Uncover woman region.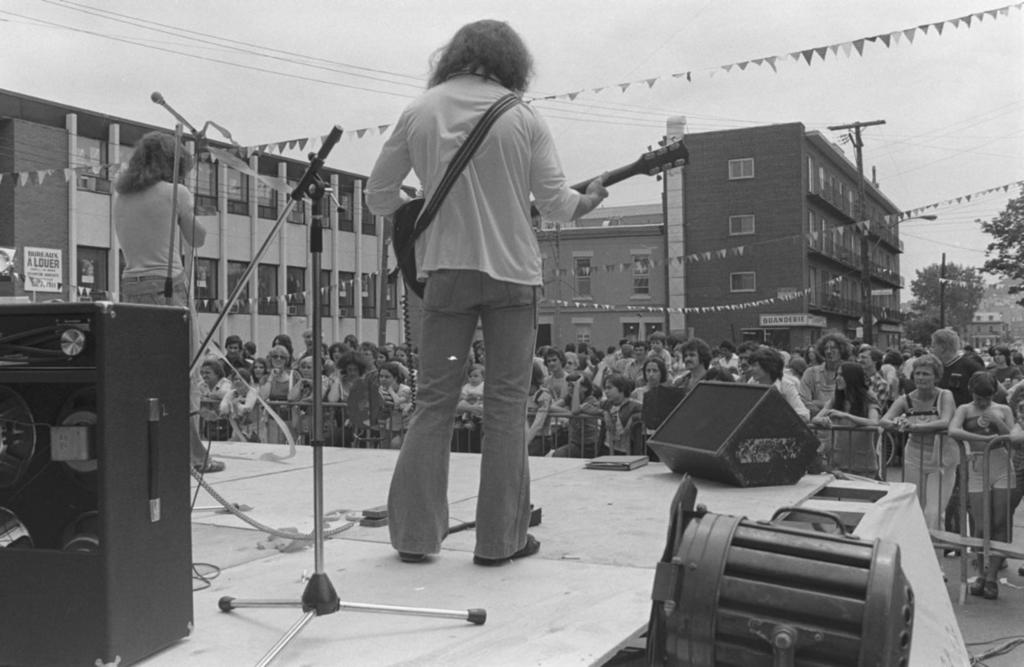
Uncovered: BBox(280, 356, 342, 442).
